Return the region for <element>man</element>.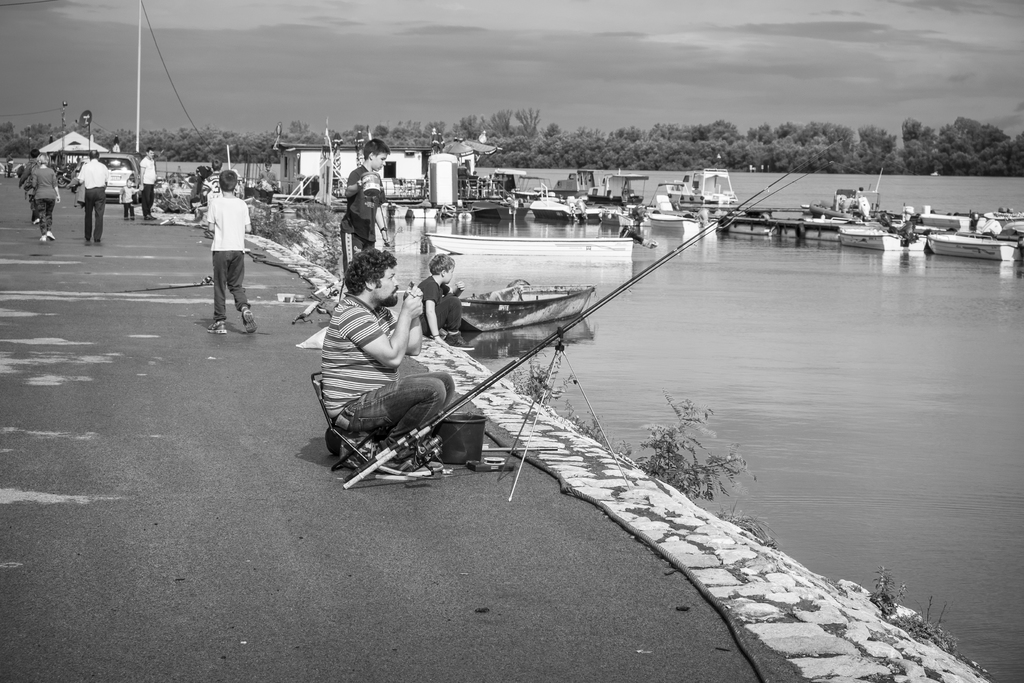
{"left": 339, "top": 138, "right": 396, "bottom": 285}.
